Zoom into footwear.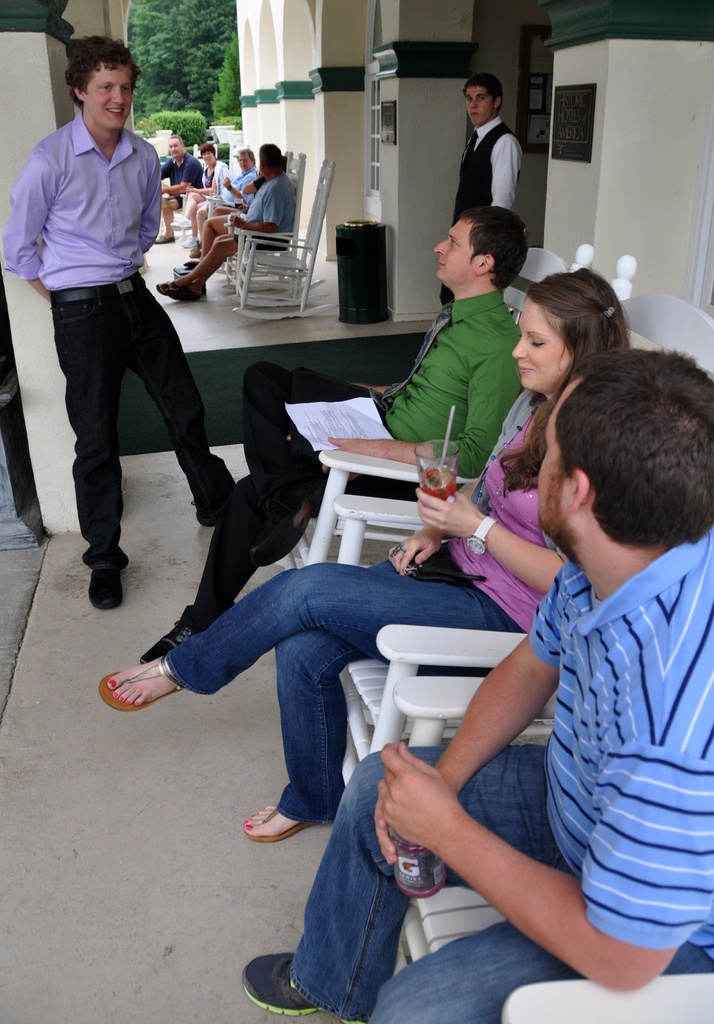
Zoom target: bbox=(89, 564, 124, 609).
